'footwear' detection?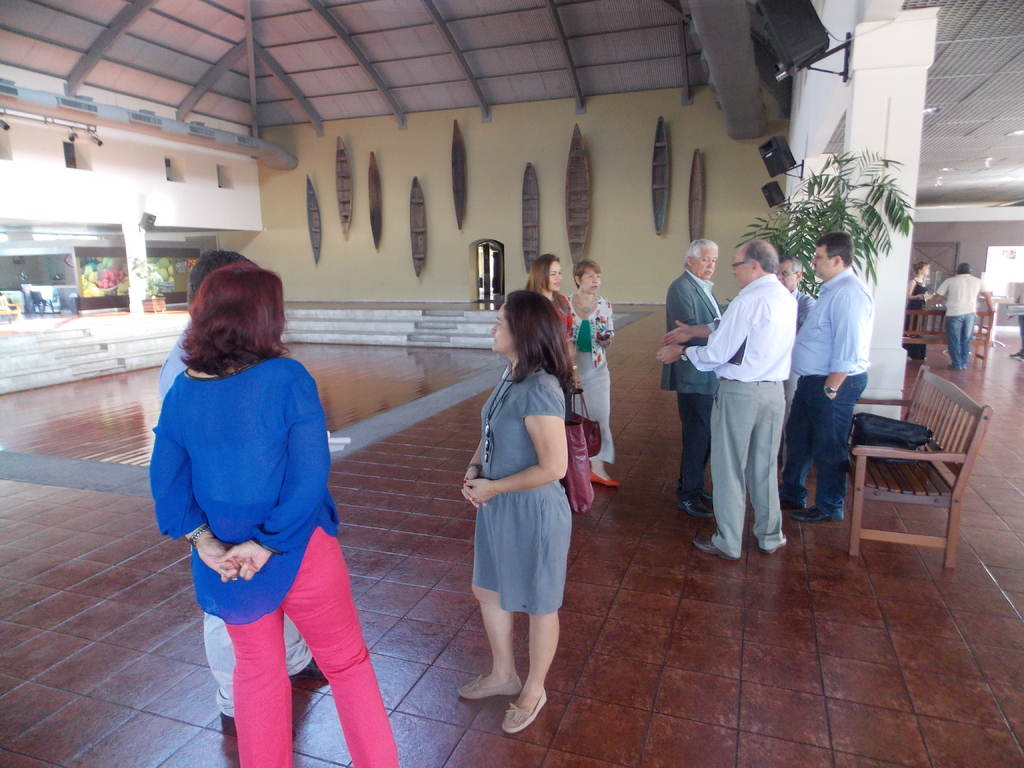
691,537,738,562
